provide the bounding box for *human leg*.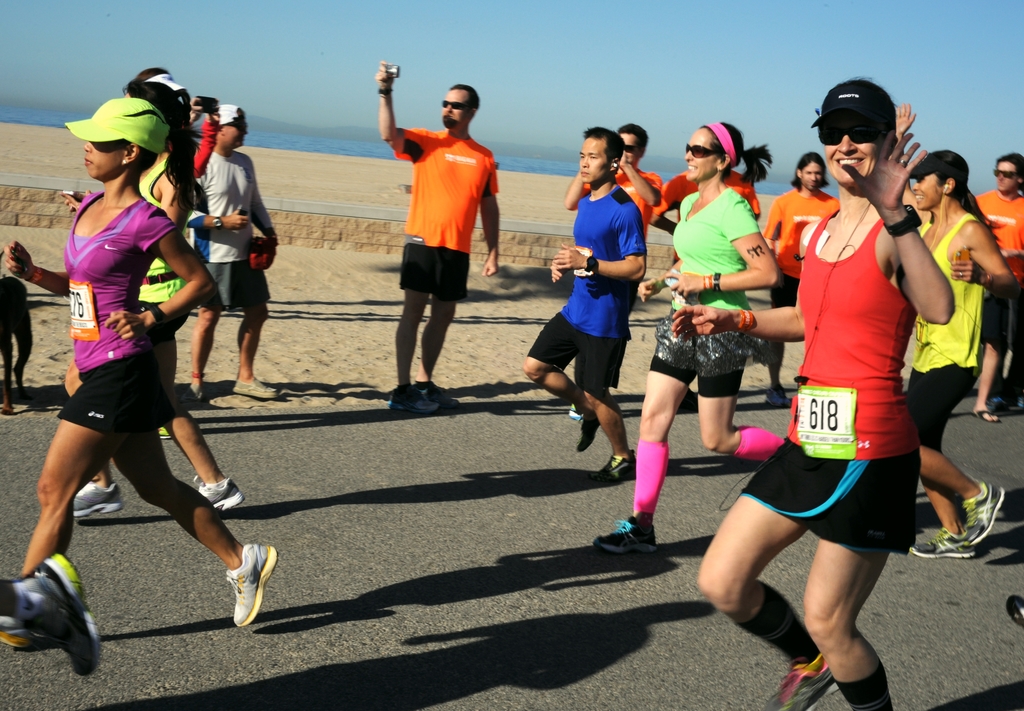
<box>191,259,220,404</box>.
